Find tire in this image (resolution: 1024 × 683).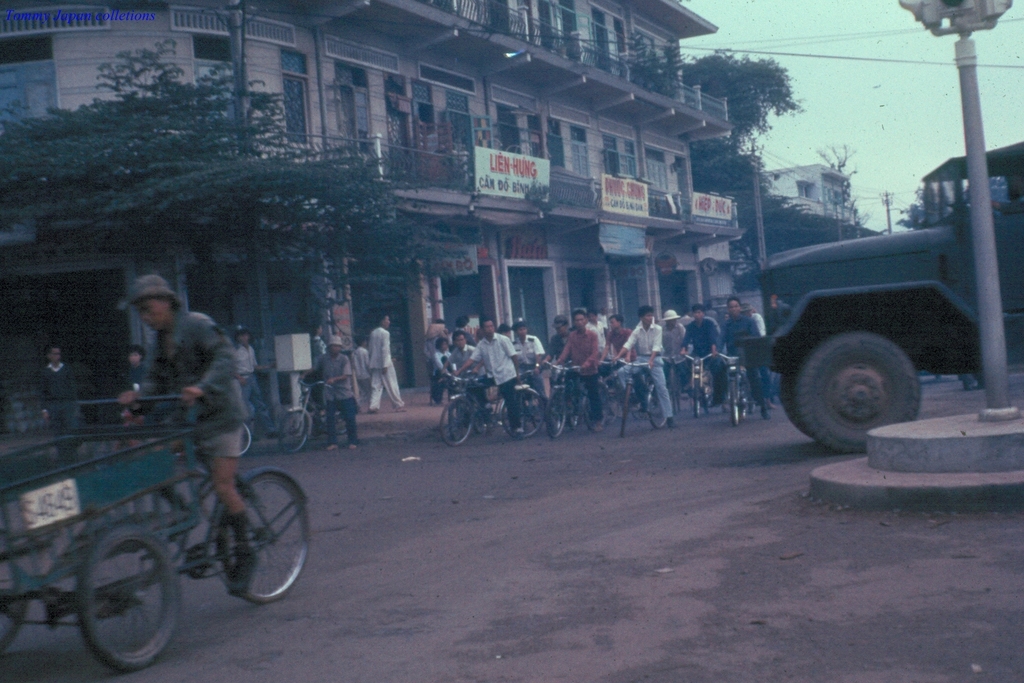
x1=795, y1=331, x2=920, y2=451.
